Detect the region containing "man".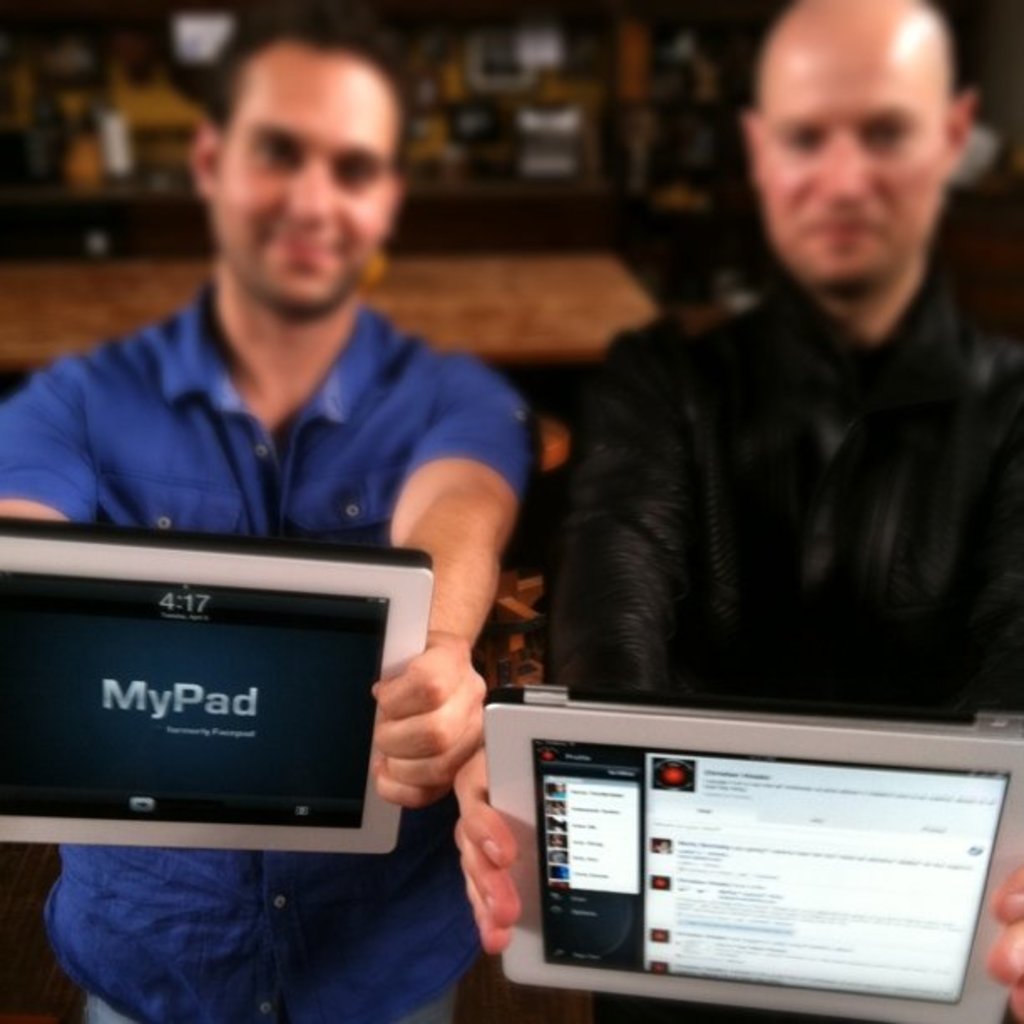
crop(452, 0, 1022, 1022).
